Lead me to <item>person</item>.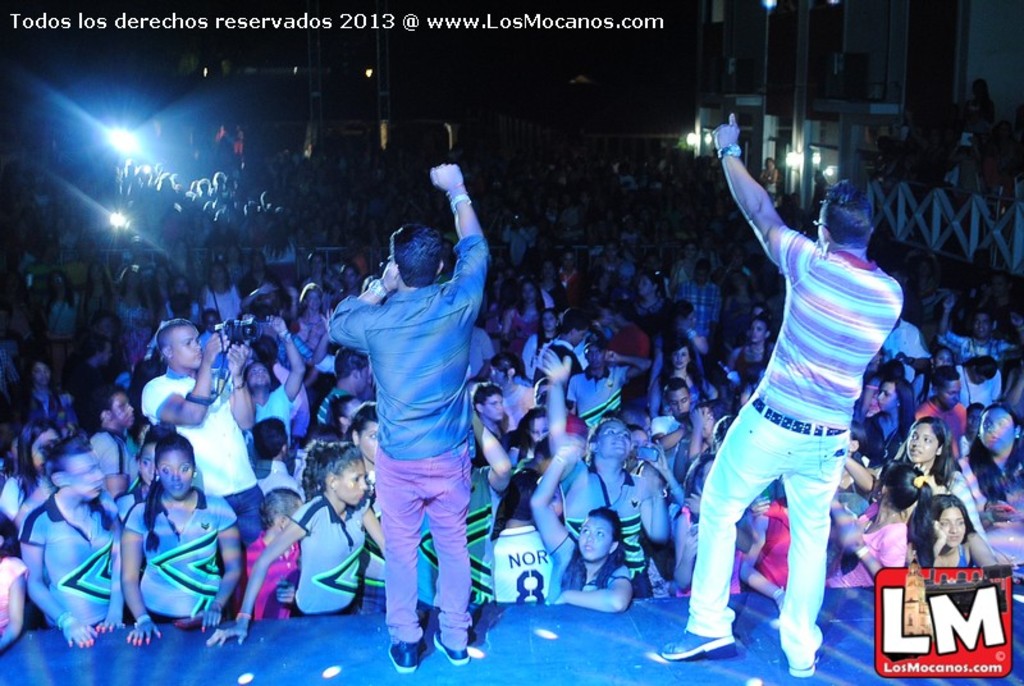
Lead to left=152, top=260, right=175, bottom=317.
